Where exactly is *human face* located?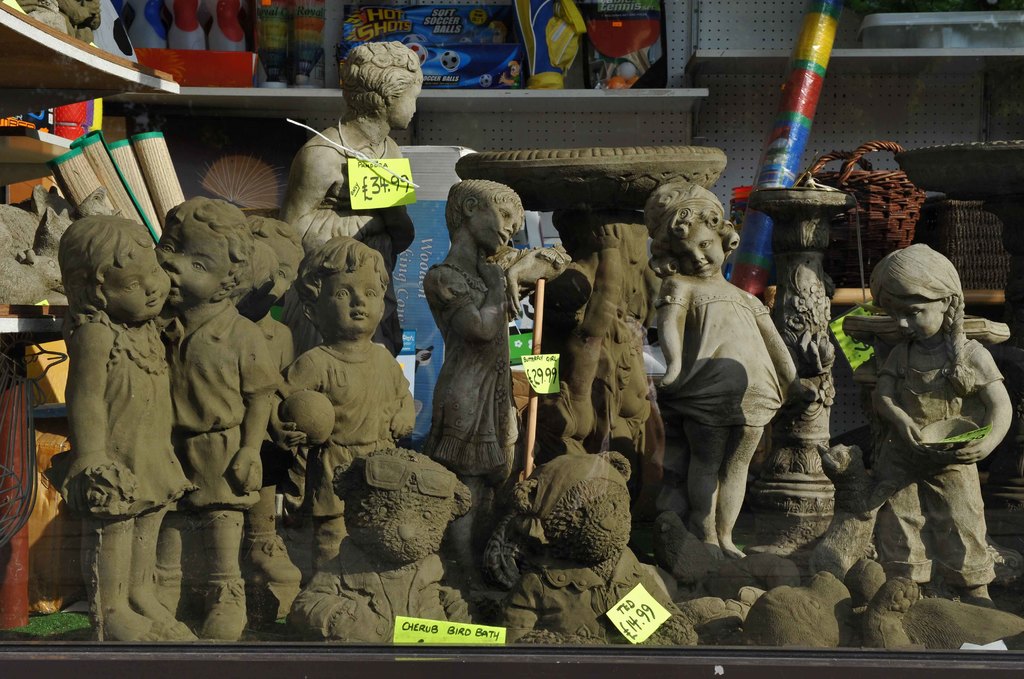
Its bounding box is [x1=156, y1=218, x2=235, y2=305].
